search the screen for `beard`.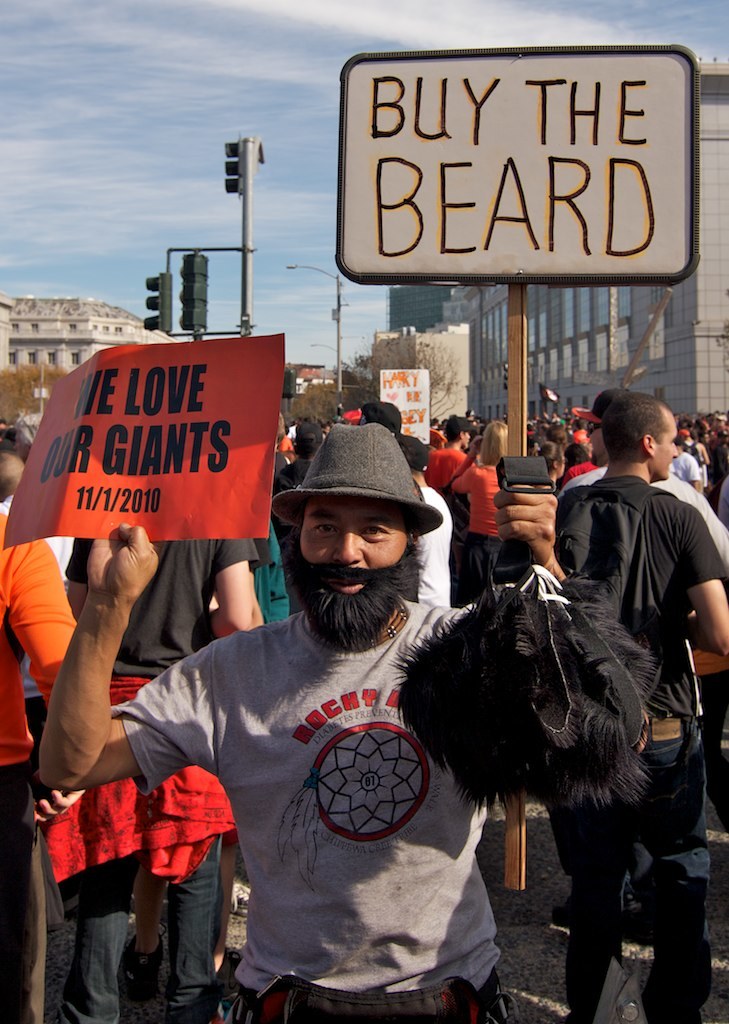
Found at (288, 569, 403, 653).
